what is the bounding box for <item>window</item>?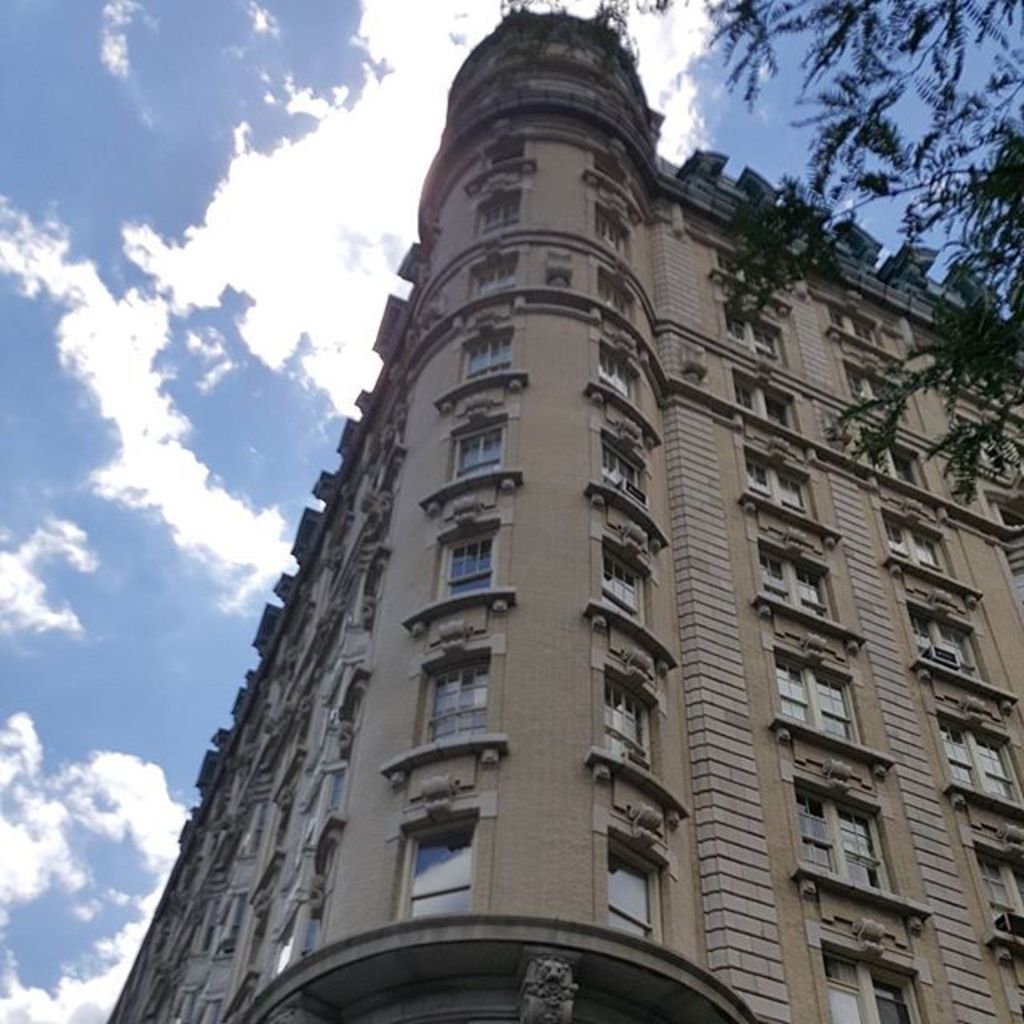
x1=915, y1=531, x2=944, y2=563.
